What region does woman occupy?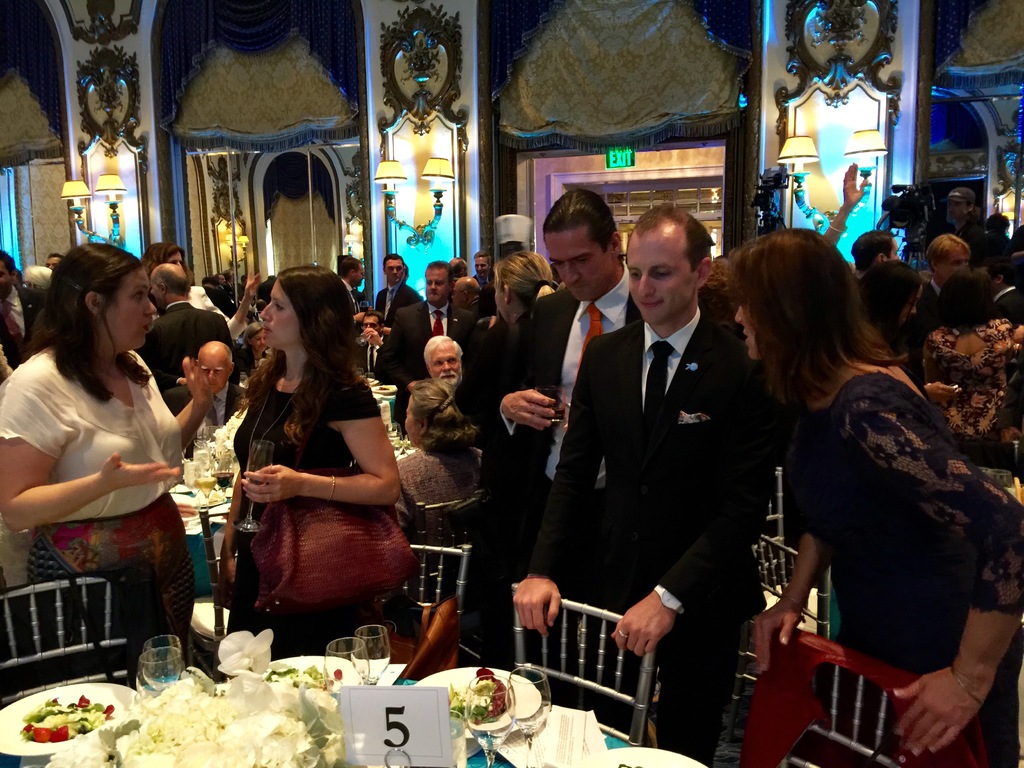
[x1=25, y1=266, x2=49, y2=291].
